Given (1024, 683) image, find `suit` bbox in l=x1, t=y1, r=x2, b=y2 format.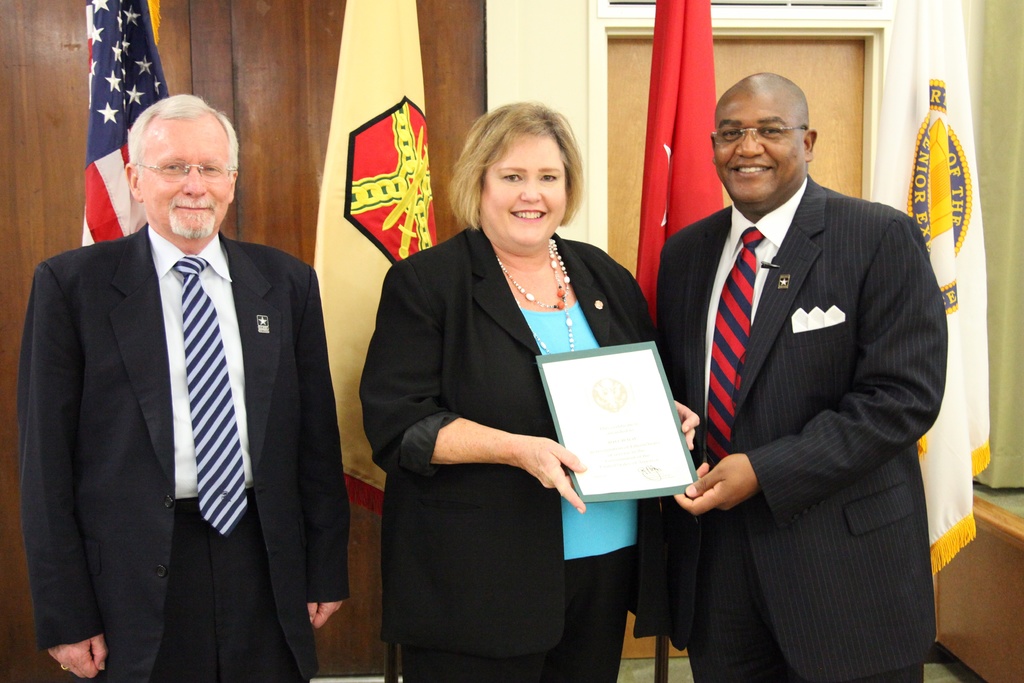
l=358, t=224, r=655, b=682.
